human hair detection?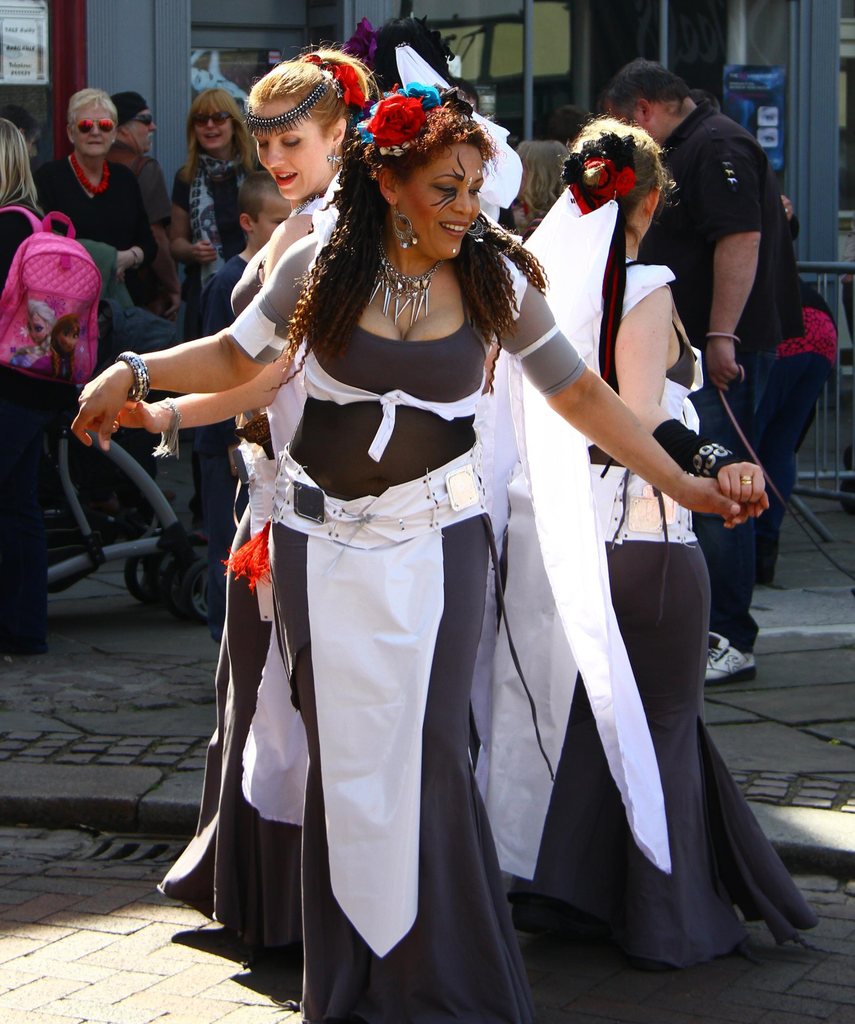
left=65, top=85, right=113, bottom=127
